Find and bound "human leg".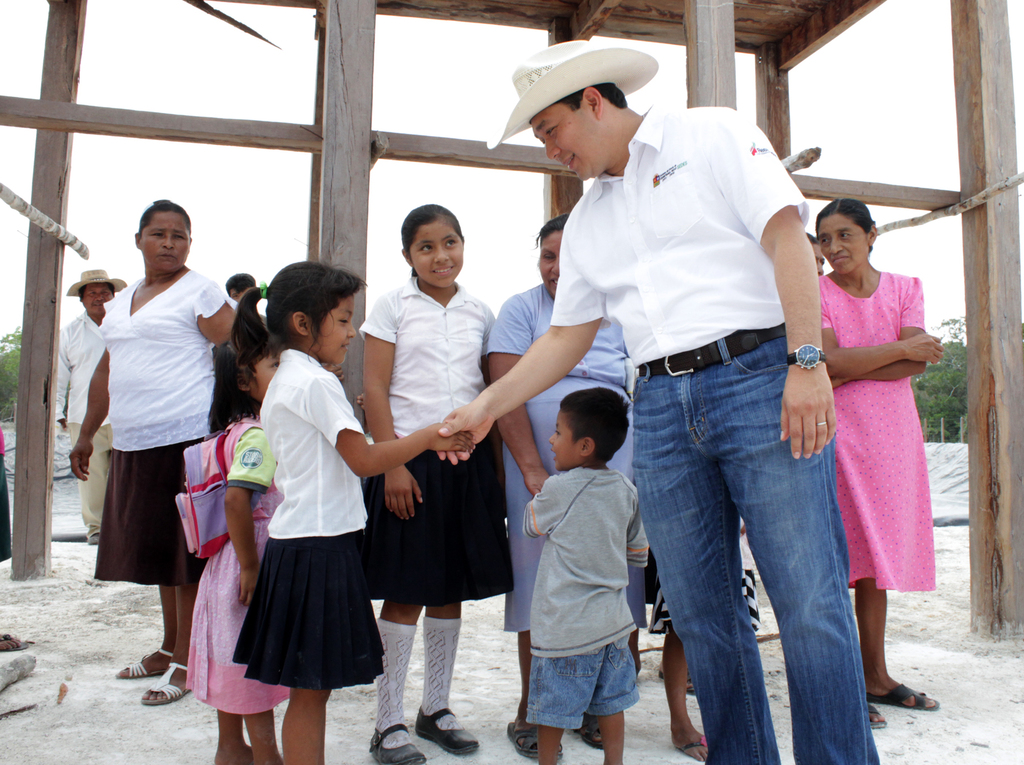
Bound: left=412, top=582, right=475, bottom=757.
